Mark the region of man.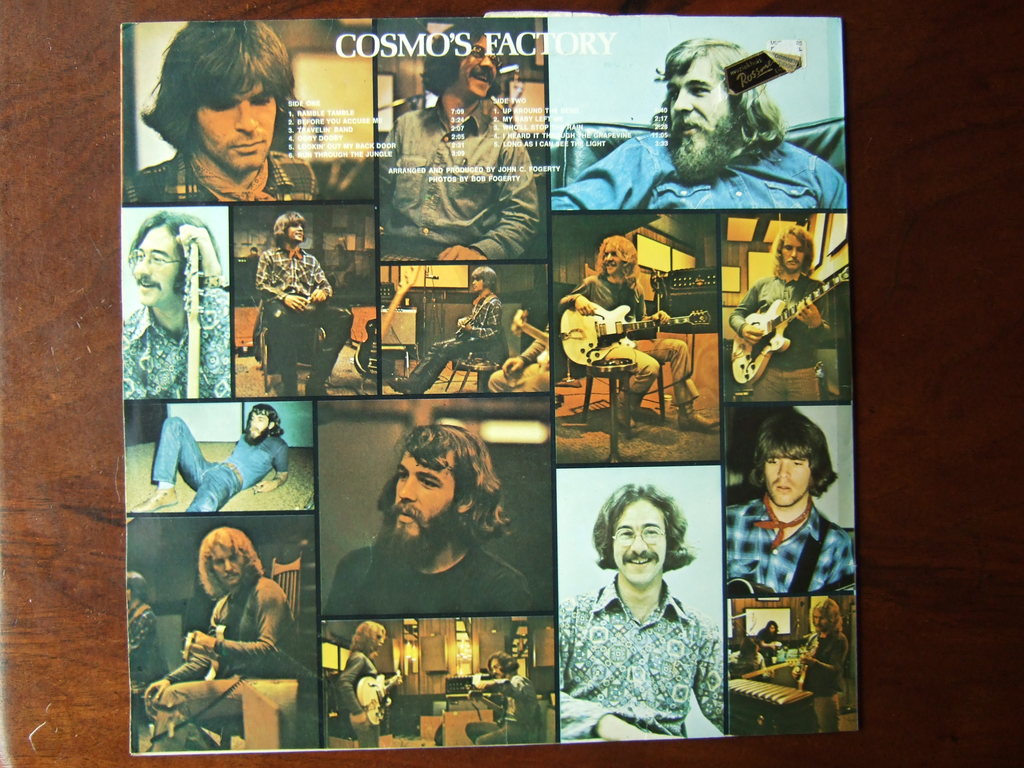
Region: 489:320:551:390.
